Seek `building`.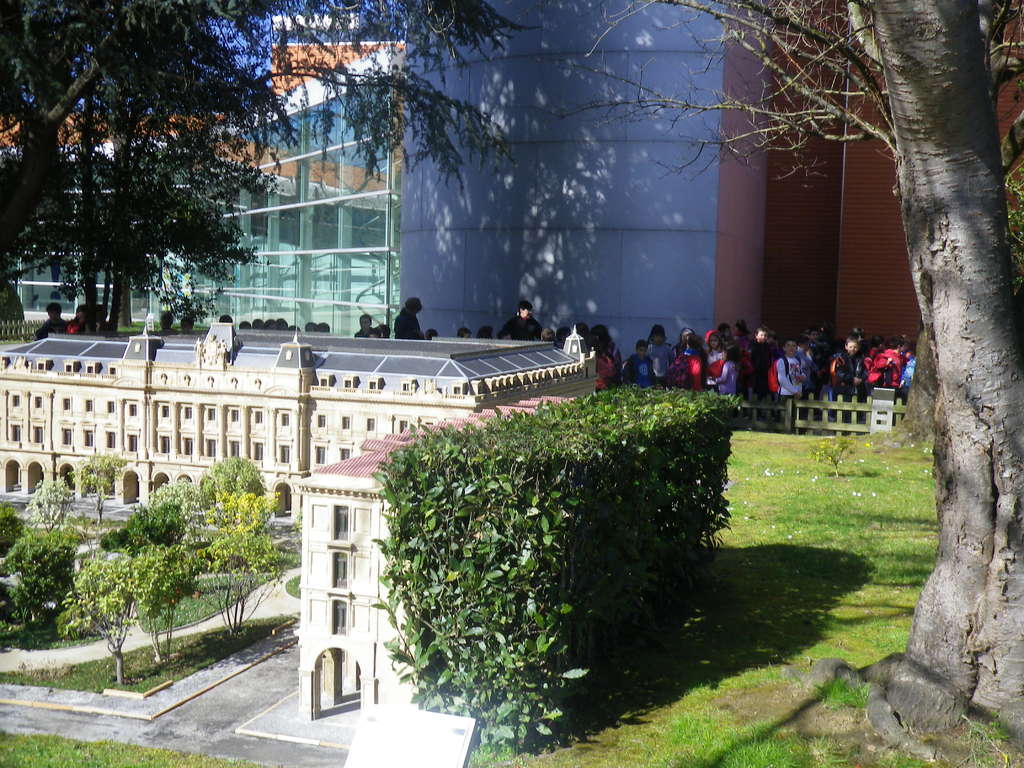
left=397, top=0, right=1023, bottom=371.
